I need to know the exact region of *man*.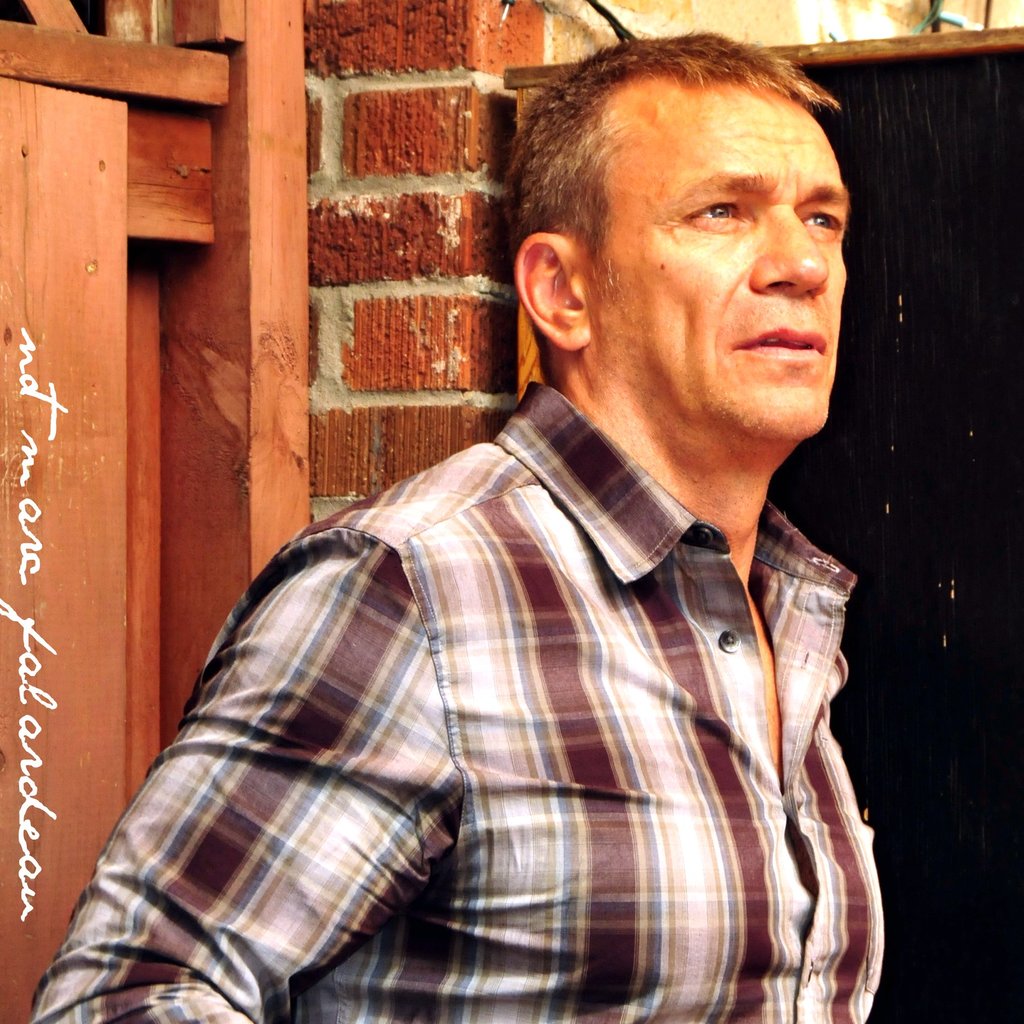
Region: 65,66,941,978.
